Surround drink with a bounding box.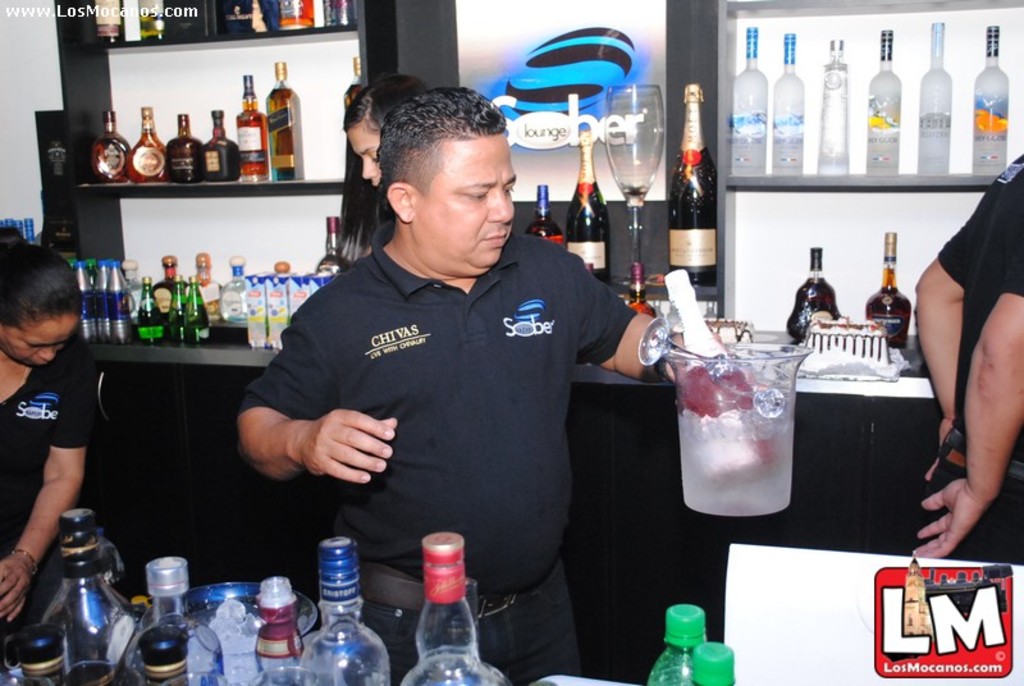
box=[815, 41, 850, 174].
